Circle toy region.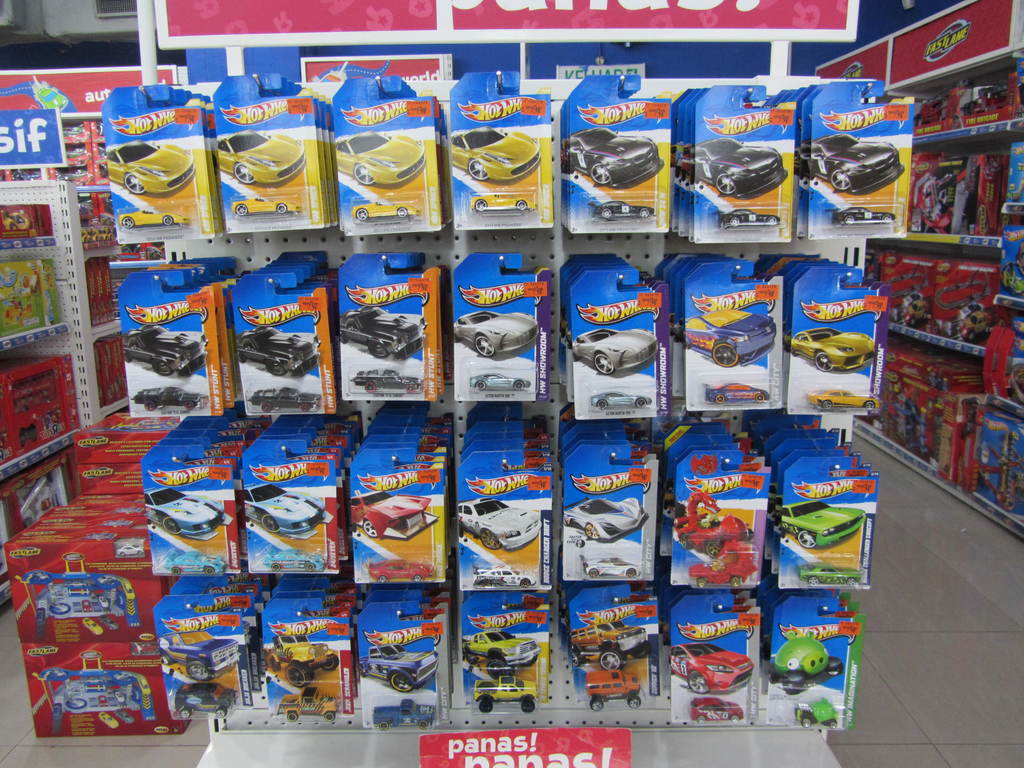
Region: 120/209/187/227.
